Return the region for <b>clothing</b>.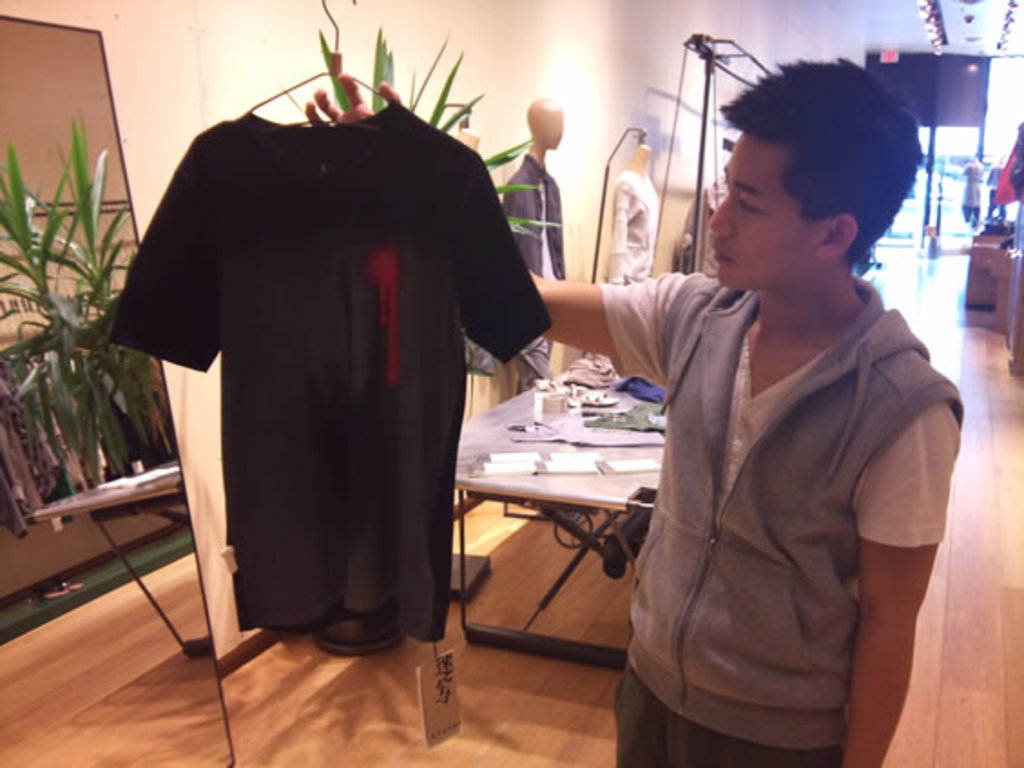
pyautogui.locateOnScreen(594, 250, 942, 766).
